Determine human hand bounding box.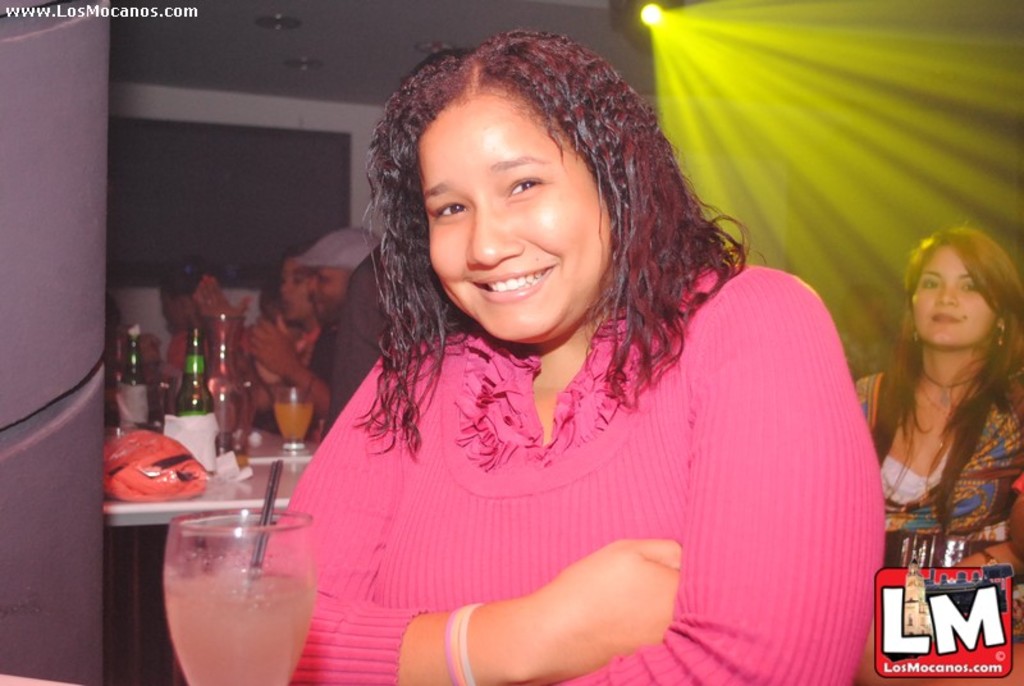
Determined: box=[248, 308, 293, 379].
